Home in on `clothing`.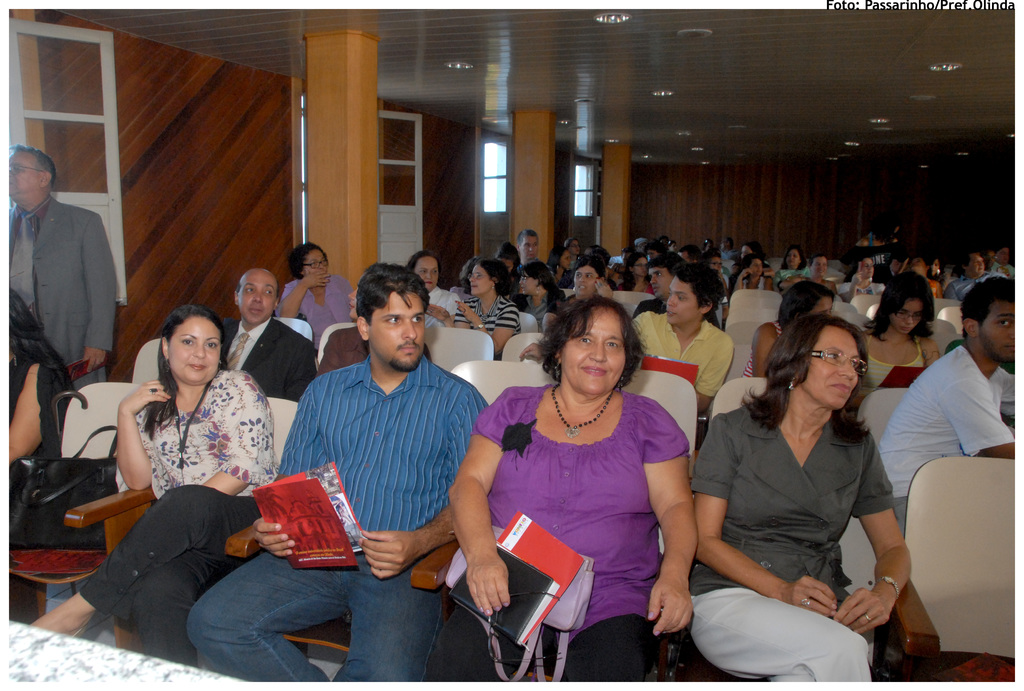
Homed in at x1=617 y1=282 x2=651 y2=292.
